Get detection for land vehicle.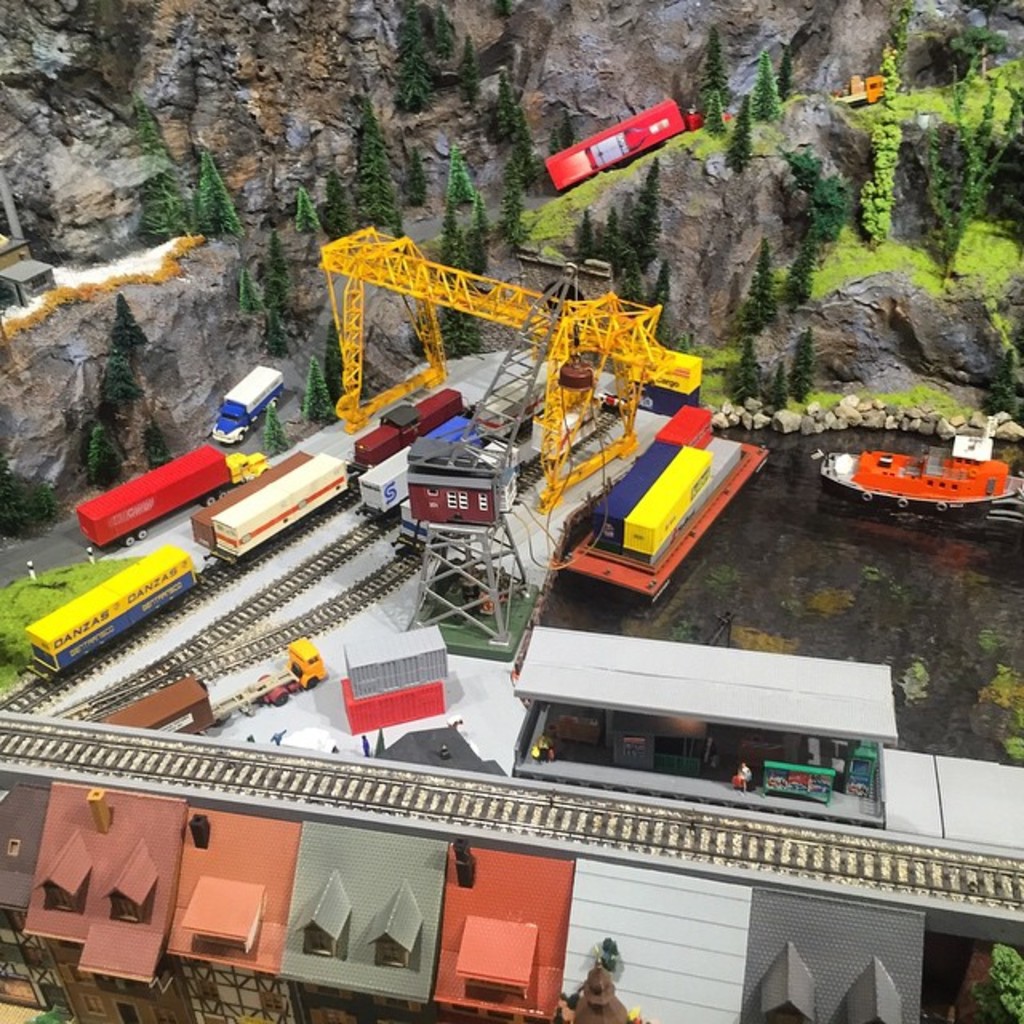
Detection: crop(75, 445, 270, 547).
